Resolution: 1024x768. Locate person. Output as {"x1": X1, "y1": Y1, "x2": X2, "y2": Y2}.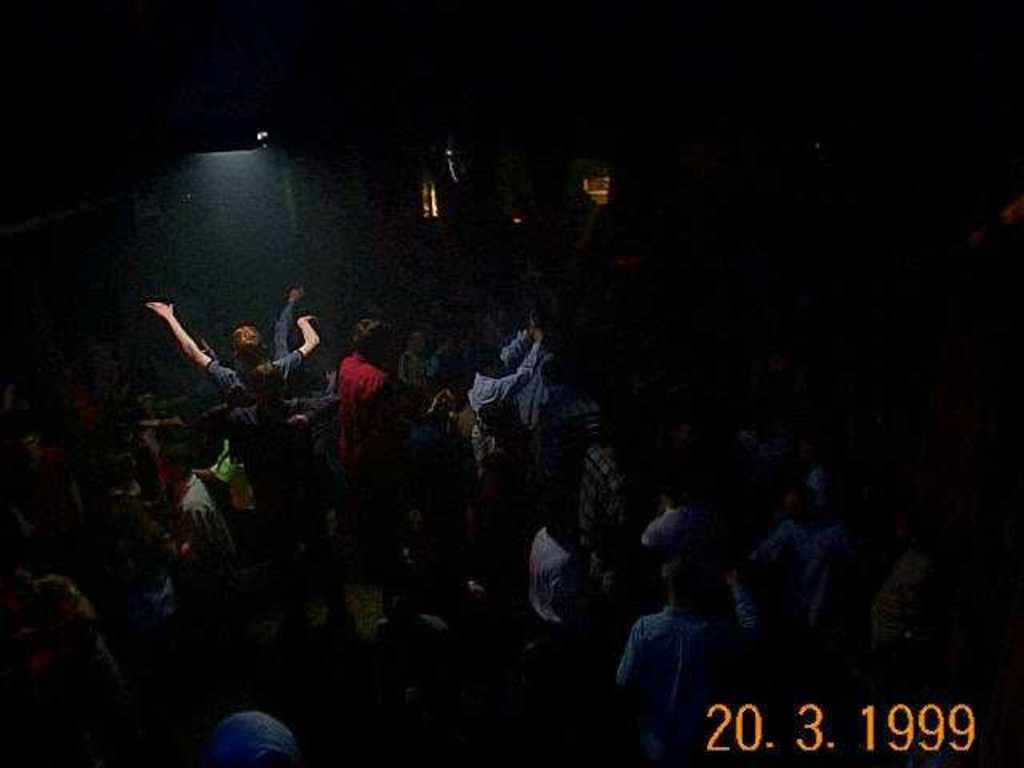
{"x1": 3, "y1": 574, "x2": 146, "y2": 734}.
